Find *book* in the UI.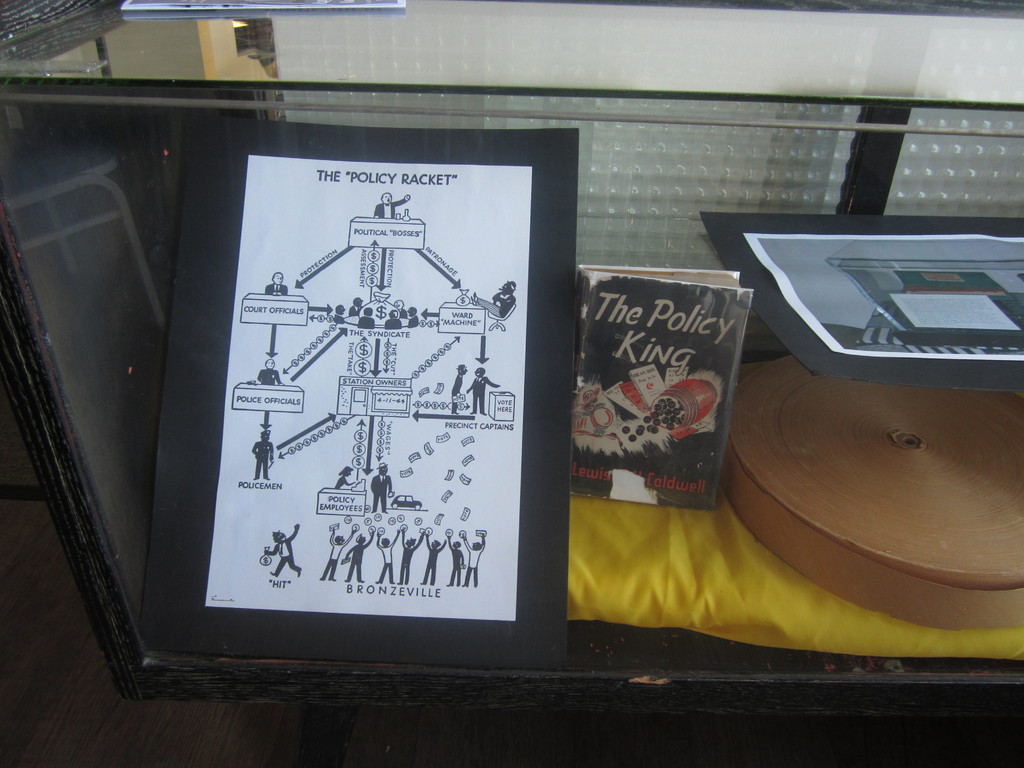
UI element at Rect(578, 259, 756, 524).
